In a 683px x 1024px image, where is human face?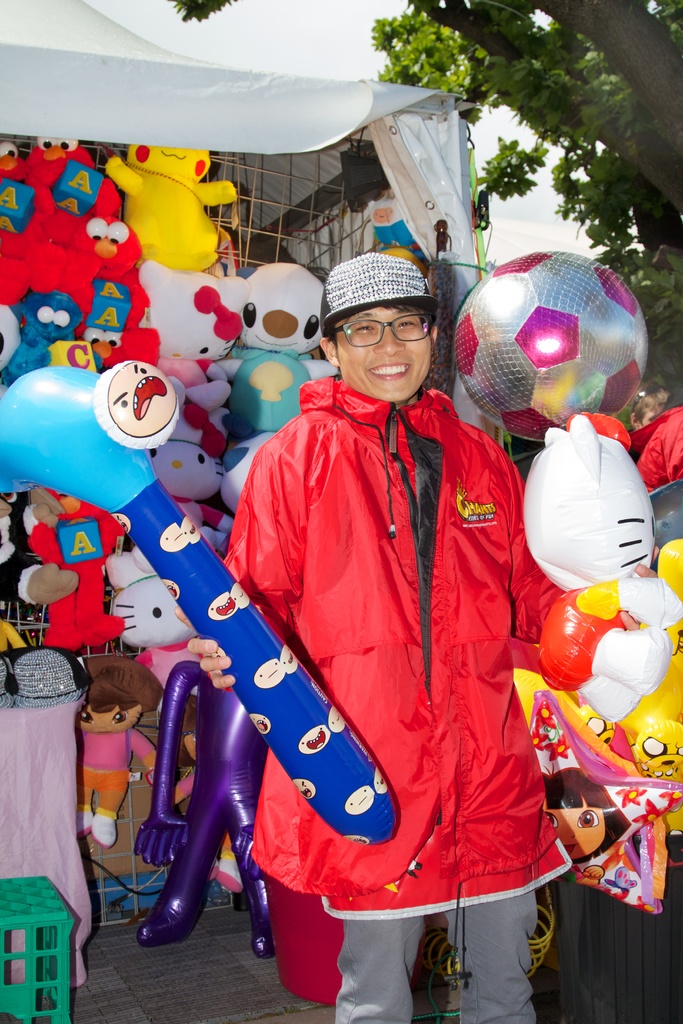
(334,301,432,404).
